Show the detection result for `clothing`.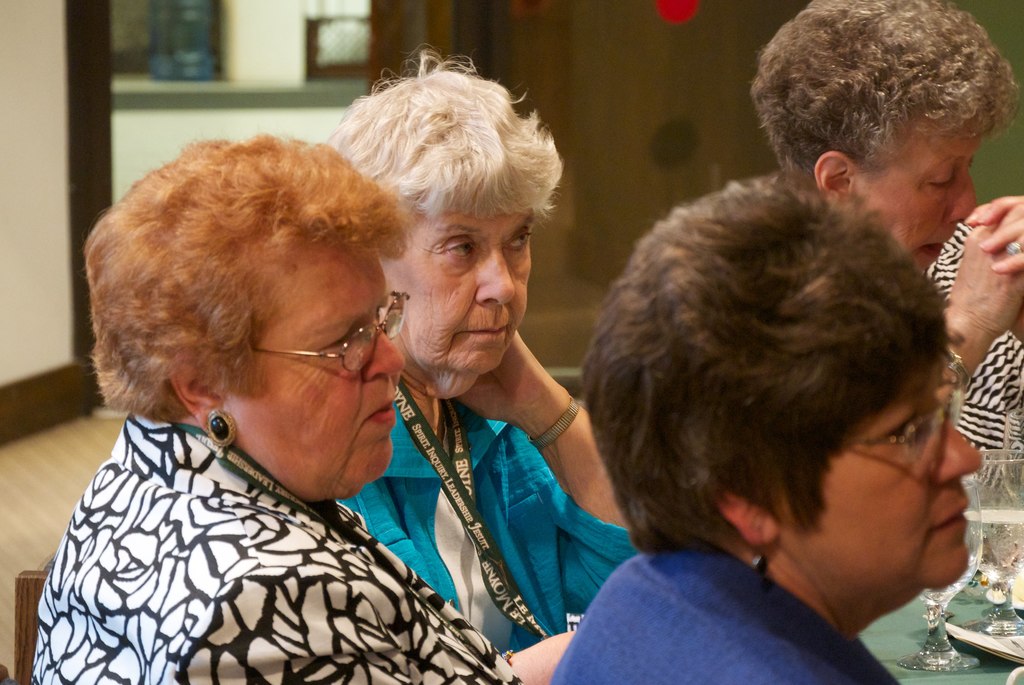
Rect(326, 368, 635, 657).
